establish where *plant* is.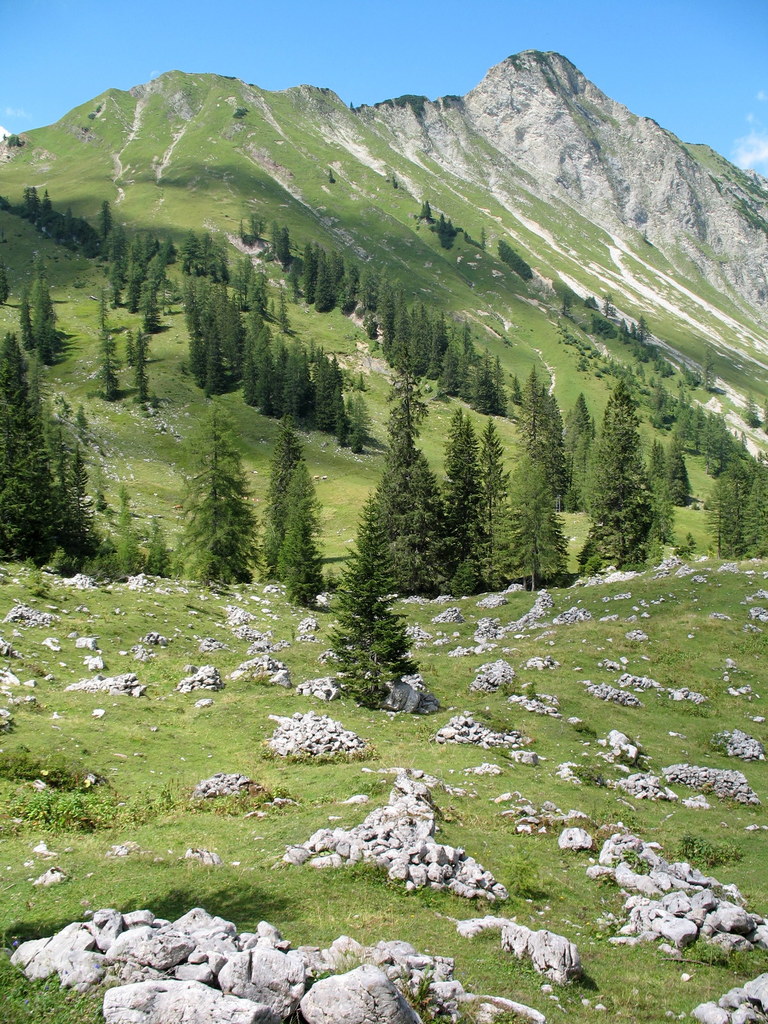
Established at {"left": 0, "top": 78, "right": 767, "bottom": 1023}.
